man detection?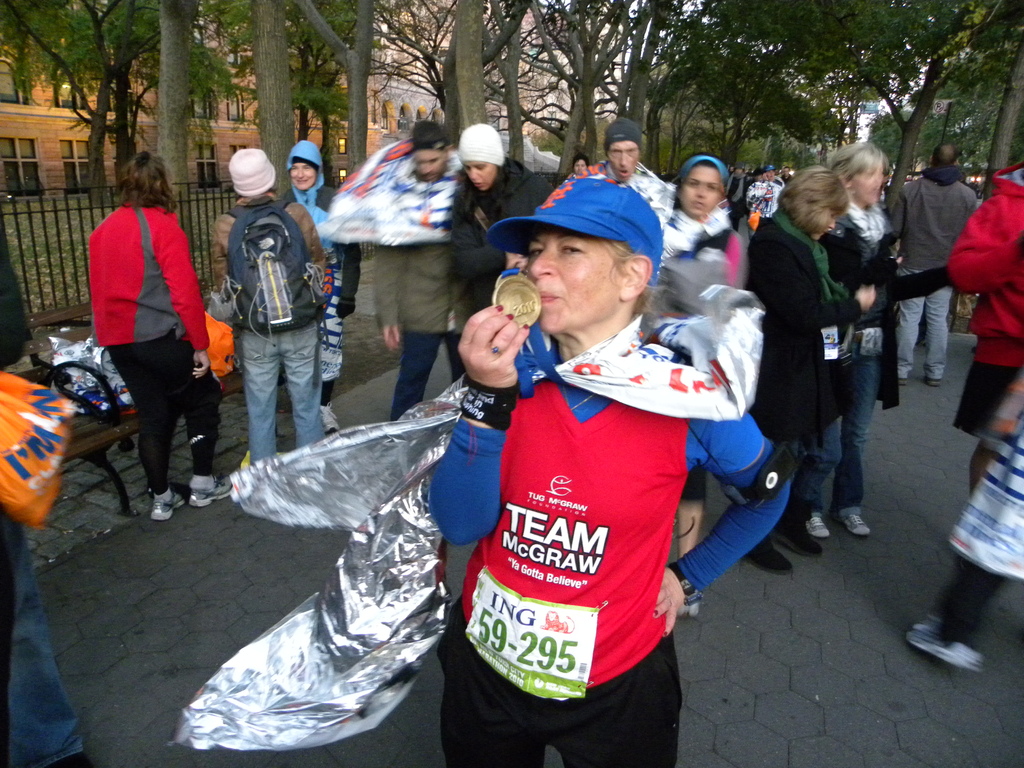
[884,144,979,388]
